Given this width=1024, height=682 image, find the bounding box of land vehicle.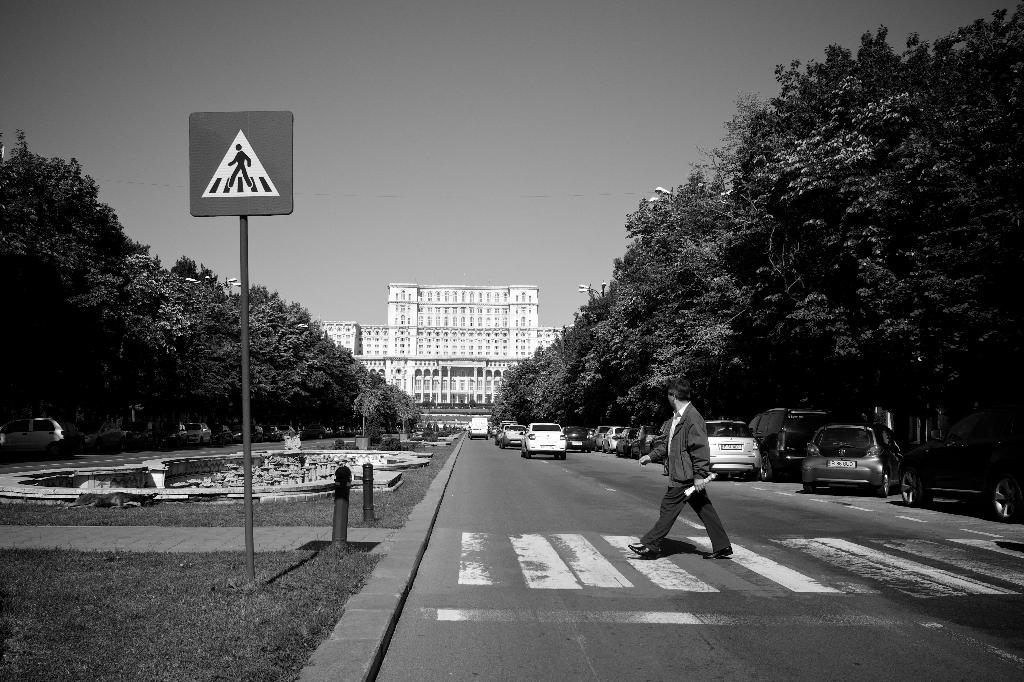
(left=560, top=425, right=592, bottom=455).
